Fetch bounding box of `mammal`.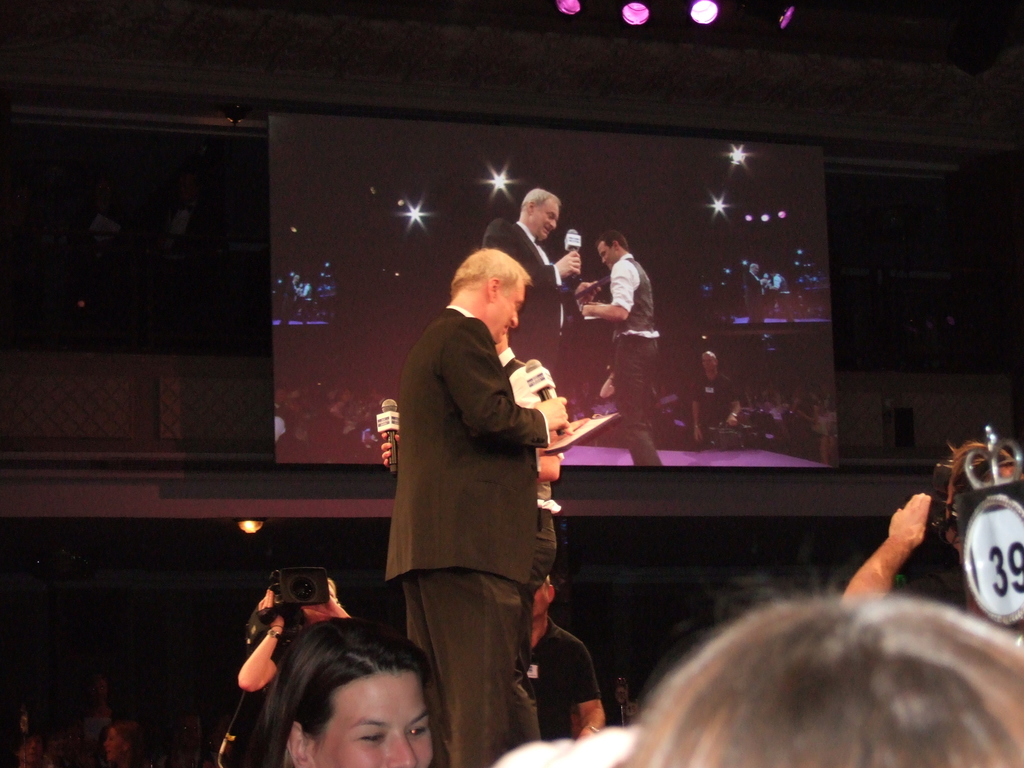
Bbox: 102,720,154,766.
